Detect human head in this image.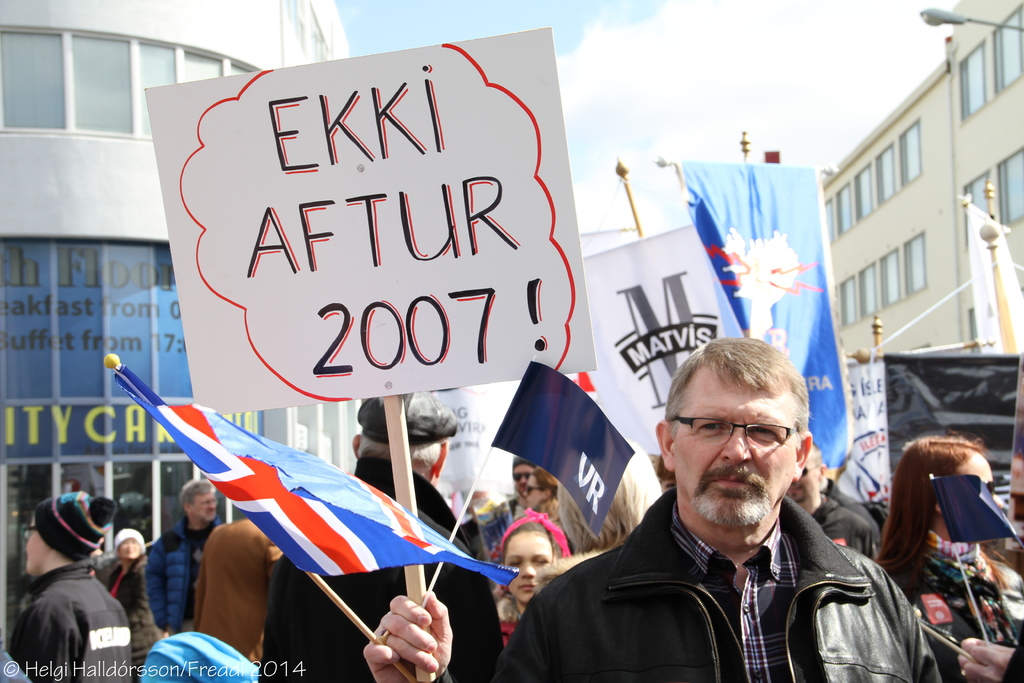
Detection: [x1=664, y1=347, x2=823, y2=547].
